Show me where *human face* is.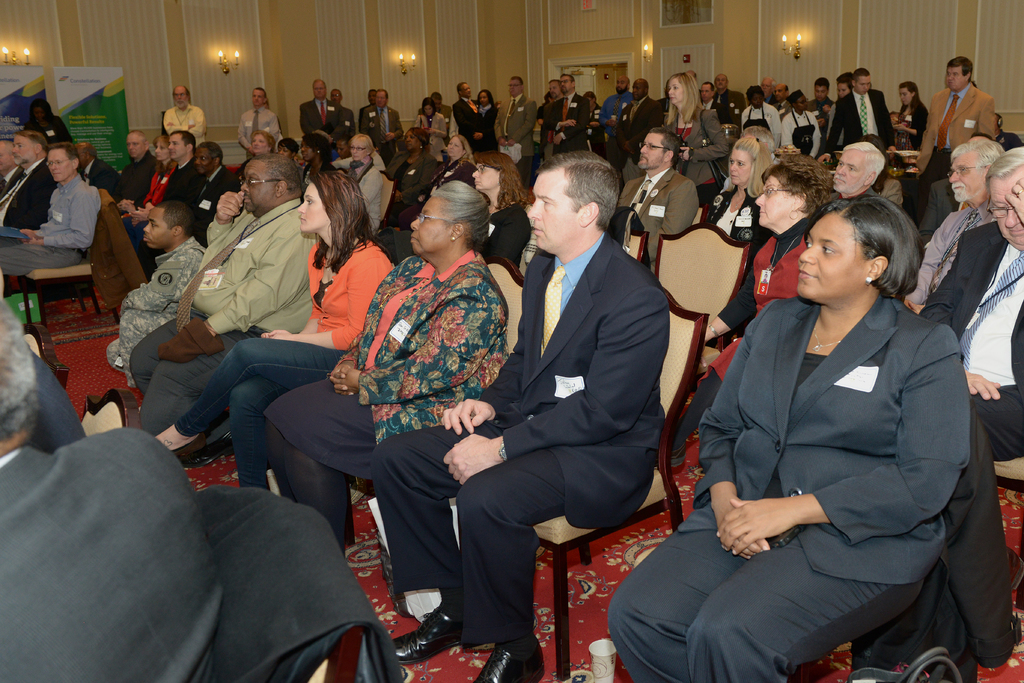
*human face* is at <bbox>548, 82, 562, 97</bbox>.
